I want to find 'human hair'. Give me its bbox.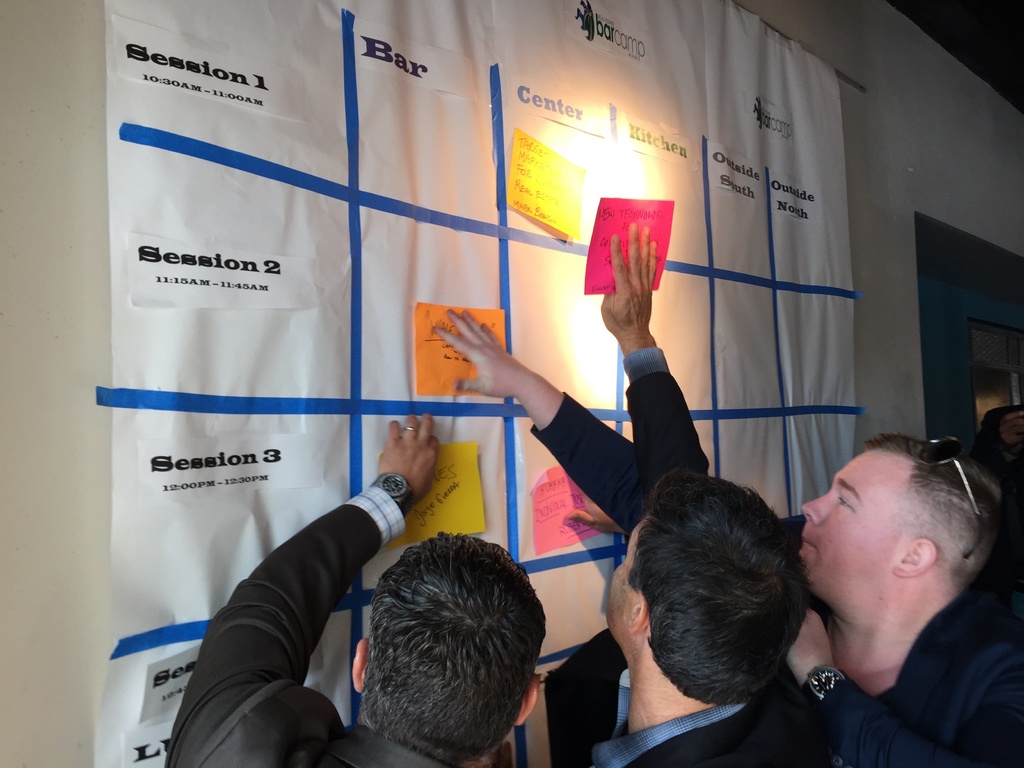
bbox(622, 465, 810, 707).
